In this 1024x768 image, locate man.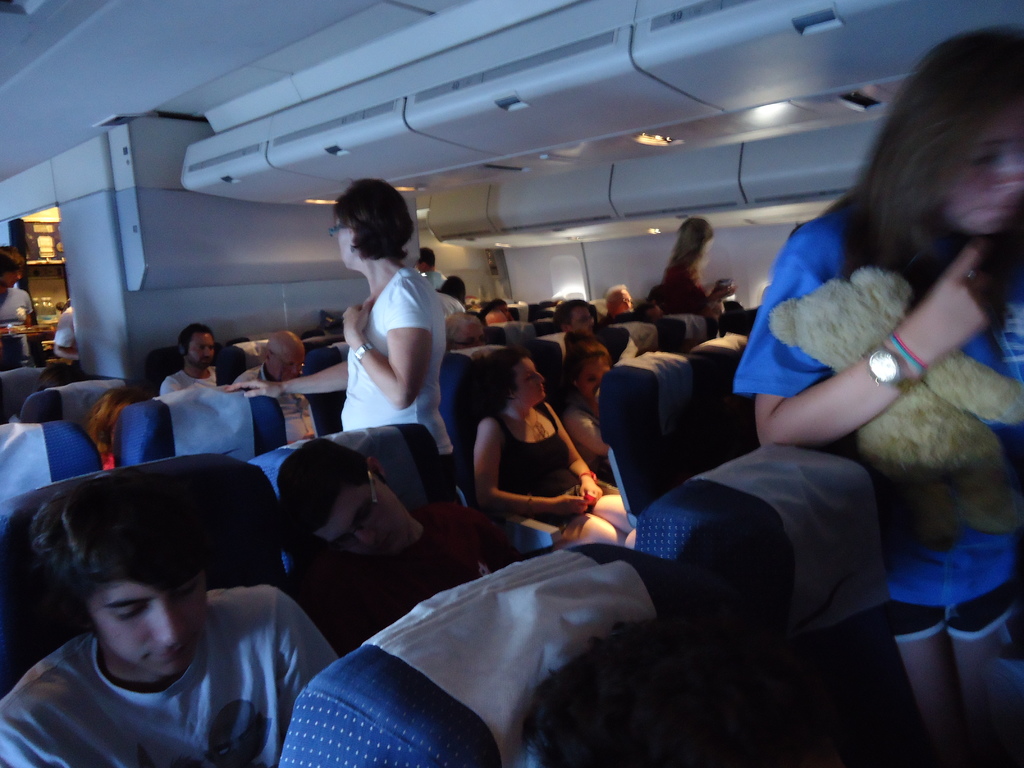
Bounding box: 742:13:1023:476.
